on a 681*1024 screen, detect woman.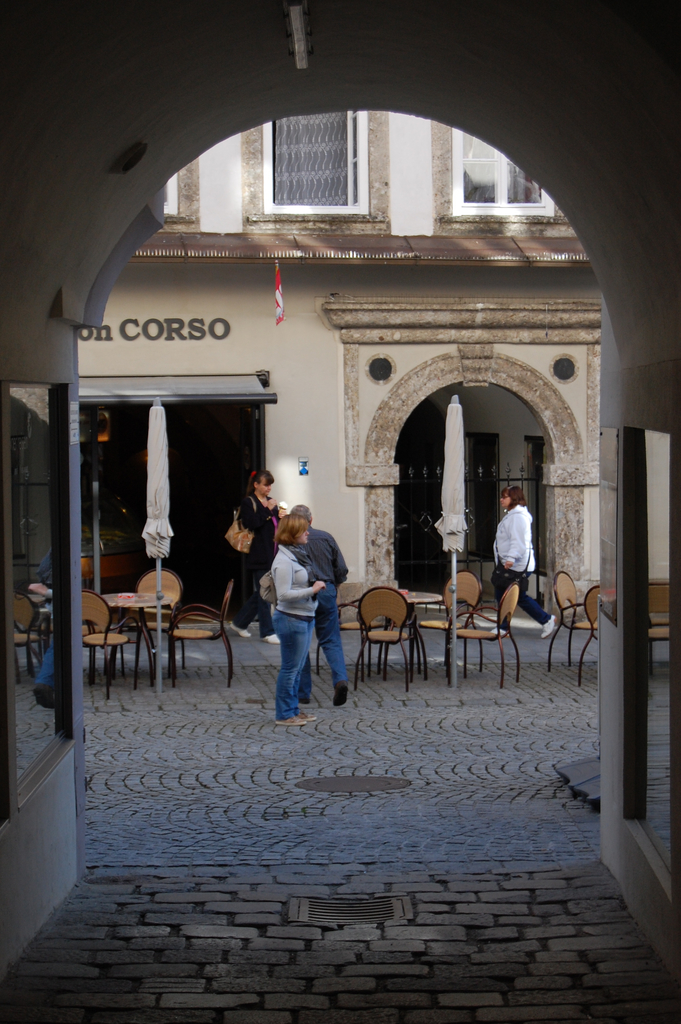
l=263, t=516, r=322, b=729.
